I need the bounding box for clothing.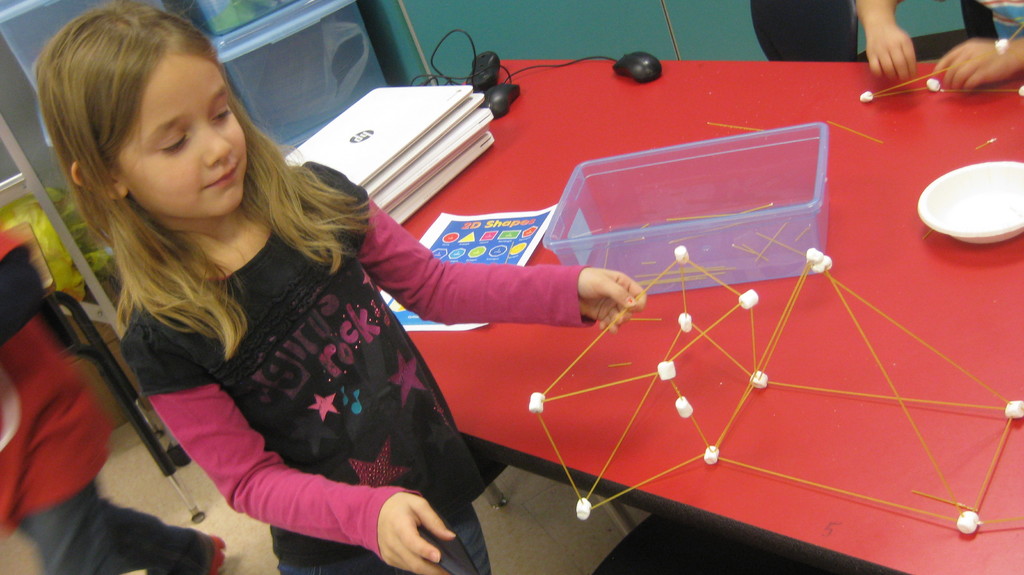
Here it is: left=122, top=161, right=593, bottom=574.
